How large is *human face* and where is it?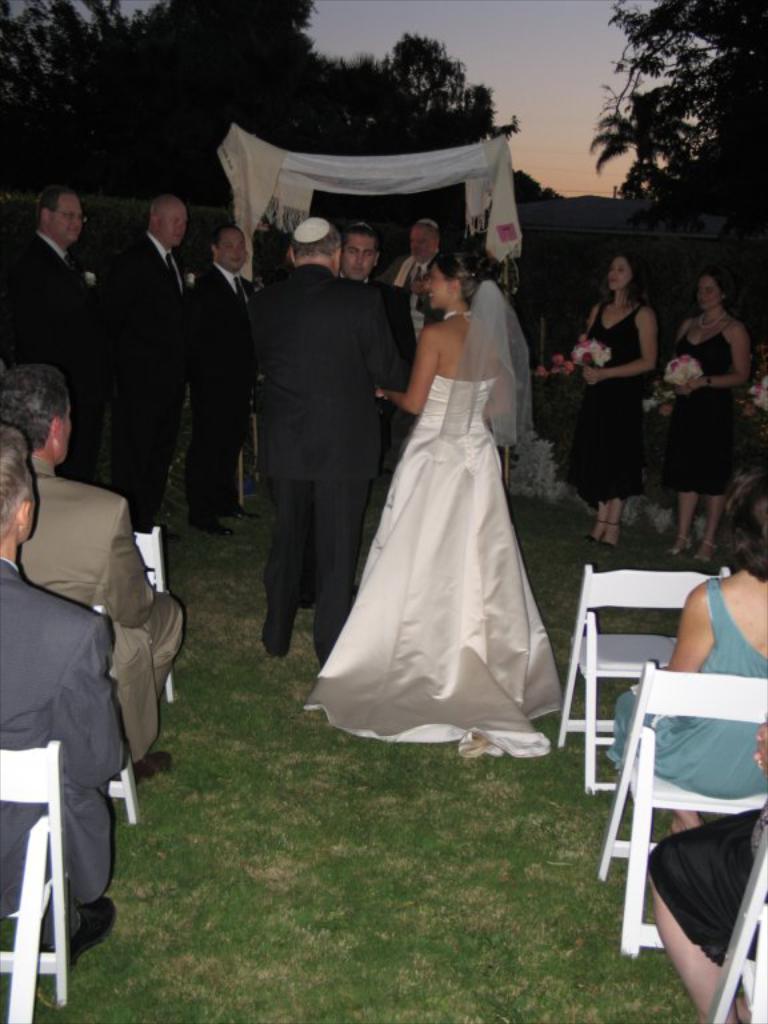
Bounding box: <bbox>695, 277, 723, 311</bbox>.
